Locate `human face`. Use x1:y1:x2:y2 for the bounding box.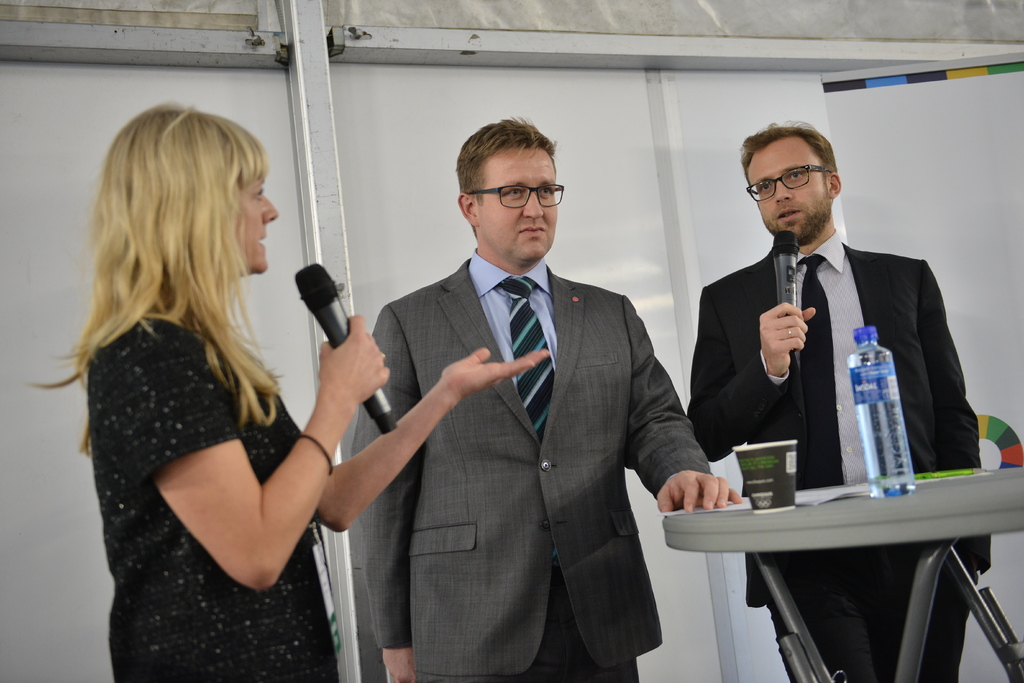
481:147:559:259.
